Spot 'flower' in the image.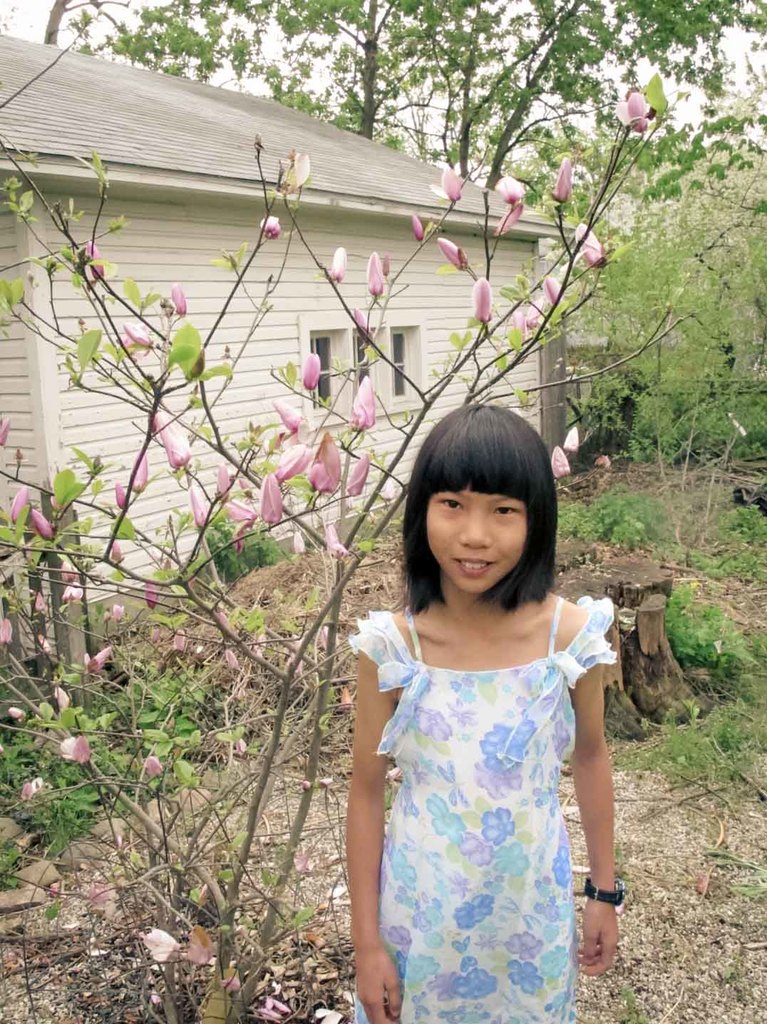
'flower' found at bbox=(127, 451, 145, 494).
